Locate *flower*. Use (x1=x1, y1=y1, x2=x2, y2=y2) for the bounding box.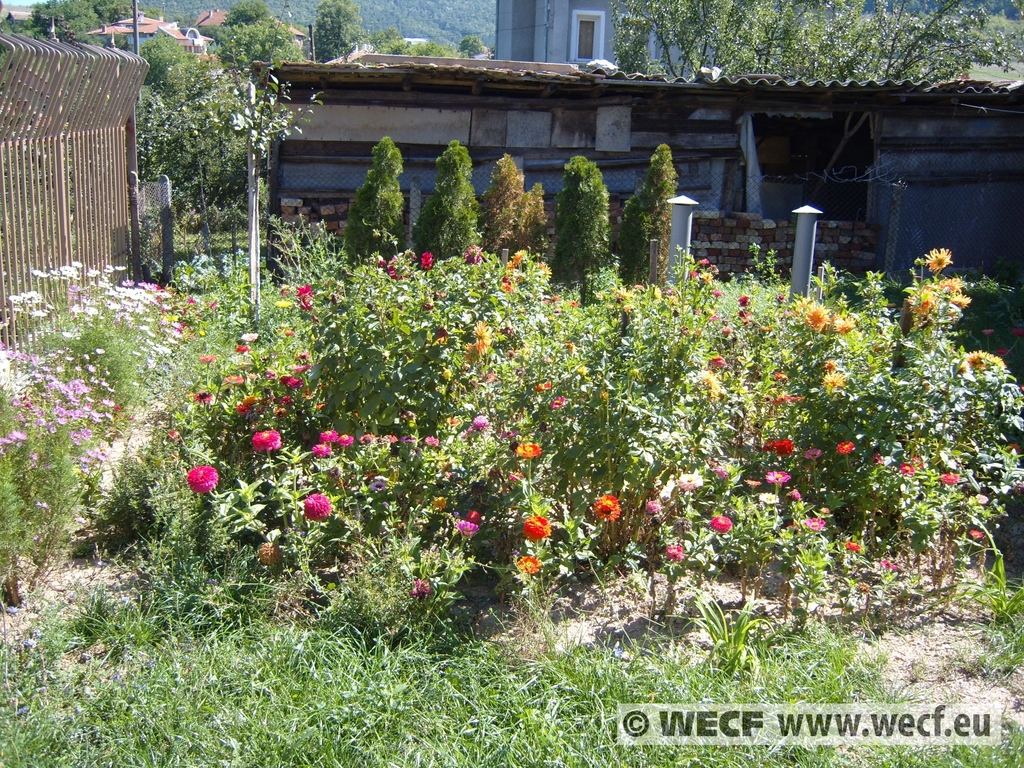
(x1=593, y1=496, x2=620, y2=524).
